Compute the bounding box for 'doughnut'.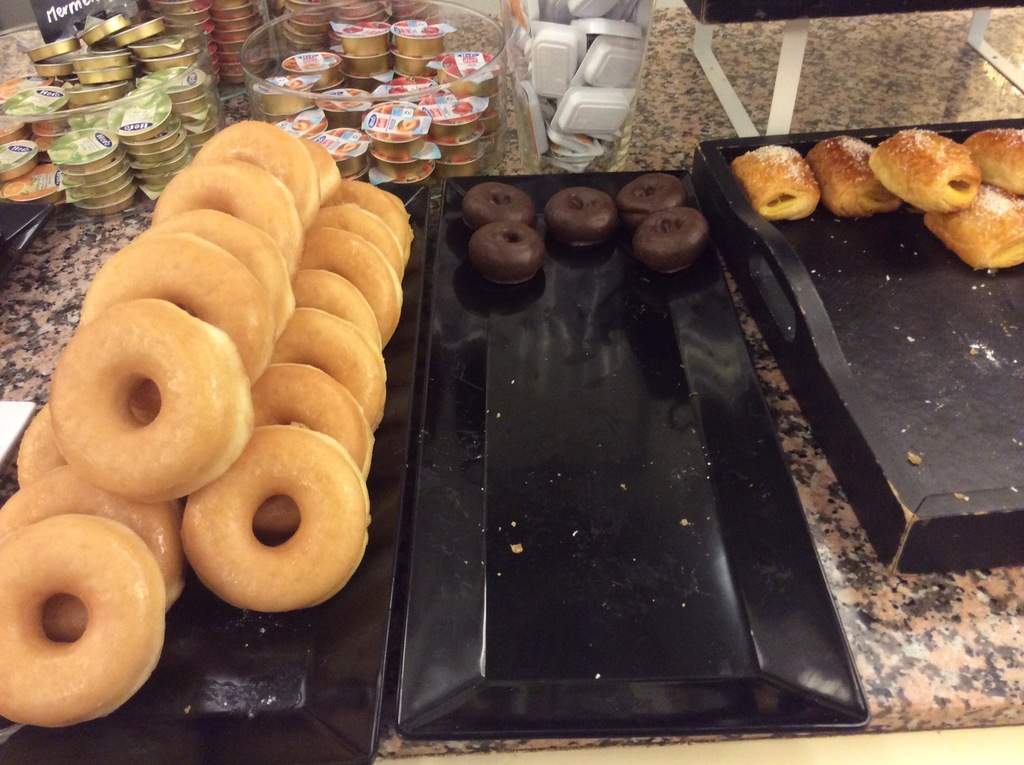
[left=547, top=191, right=614, bottom=253].
